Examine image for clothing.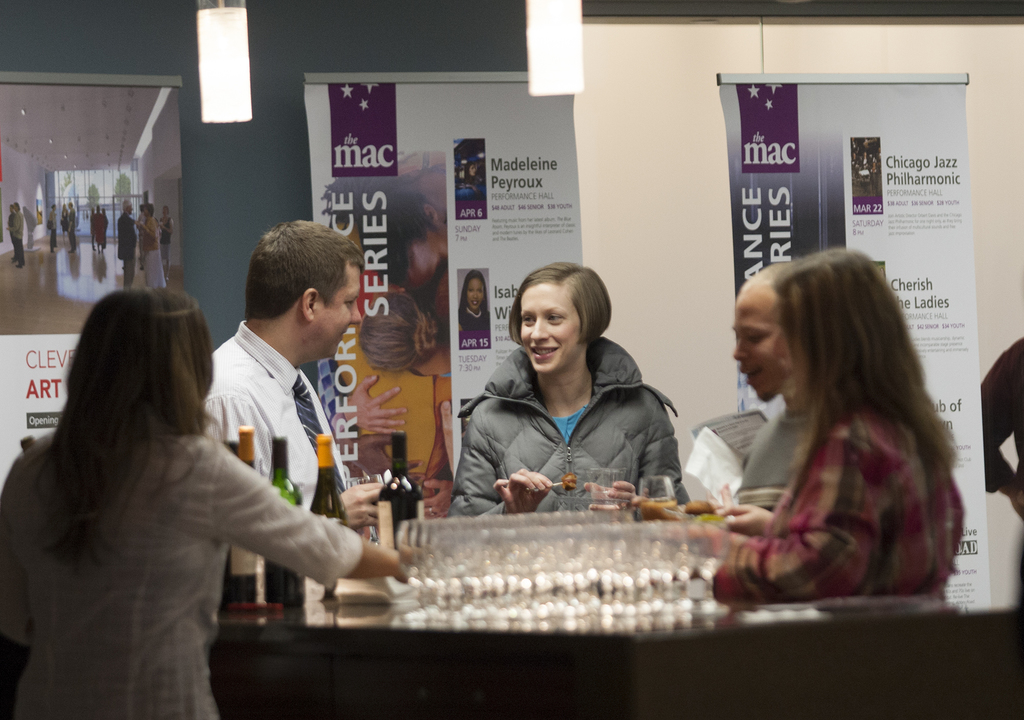
Examination result: pyautogui.locateOnScreen(438, 335, 696, 518).
